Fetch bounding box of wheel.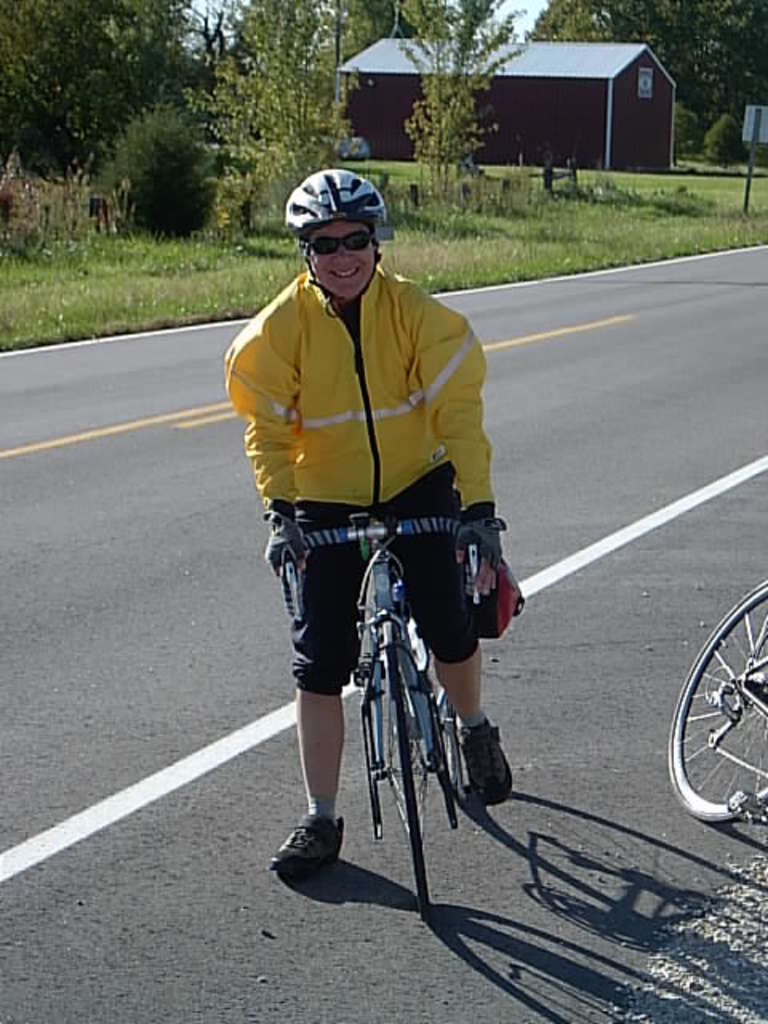
Bbox: locate(666, 597, 766, 826).
